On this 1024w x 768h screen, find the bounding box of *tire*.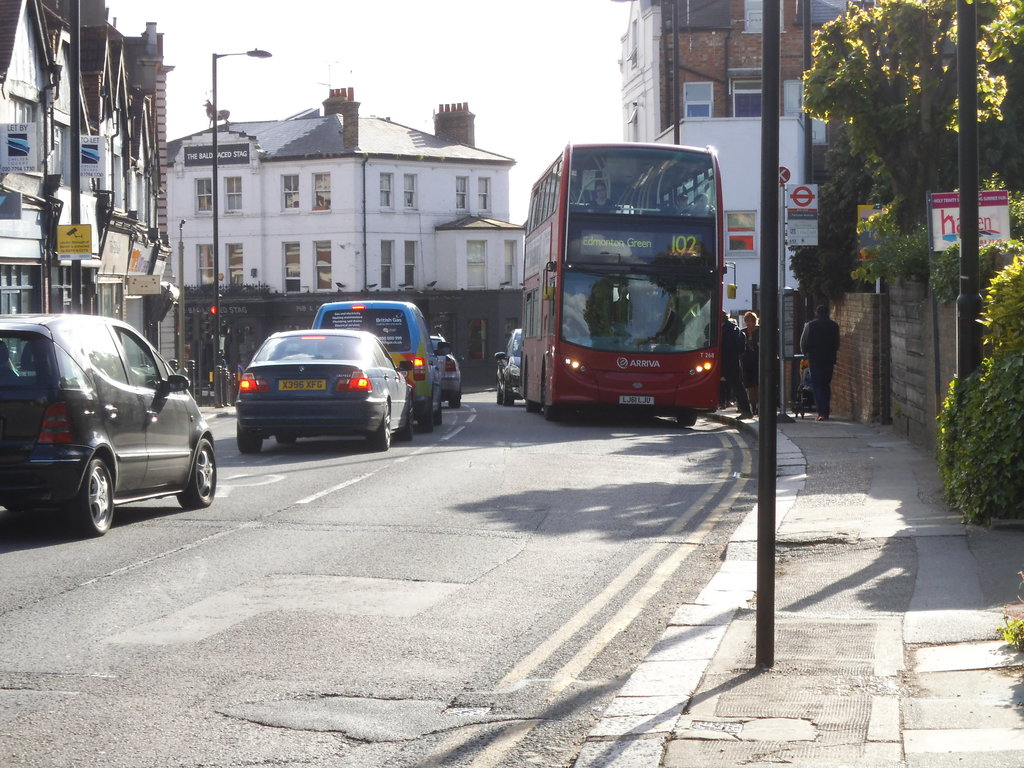
Bounding box: (x1=543, y1=381, x2=559, y2=420).
